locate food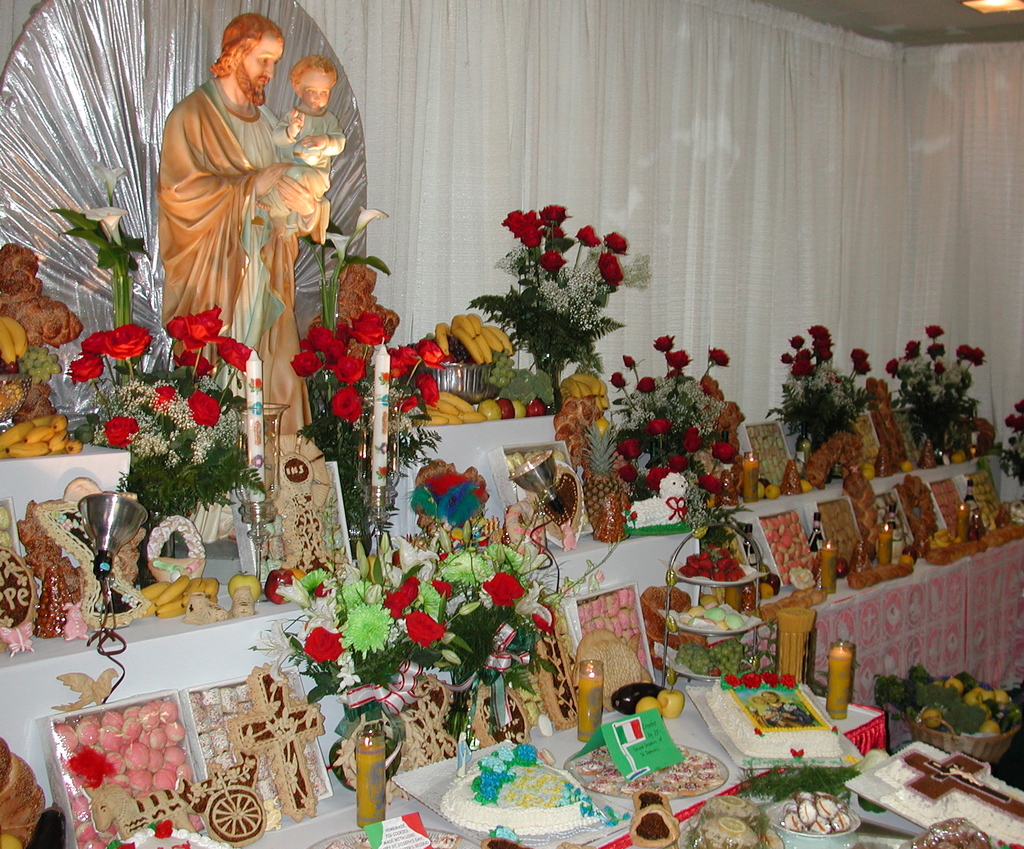
[left=81, top=752, right=269, bottom=848]
